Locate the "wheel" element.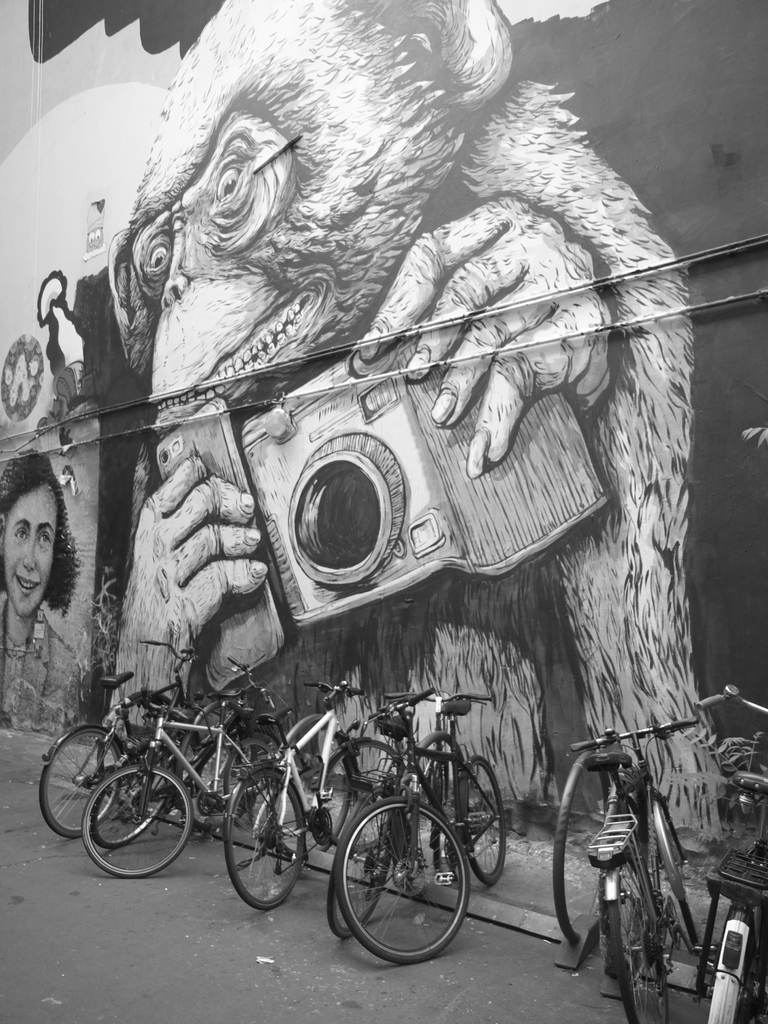
Element bbox: [x1=406, y1=736, x2=470, y2=772].
